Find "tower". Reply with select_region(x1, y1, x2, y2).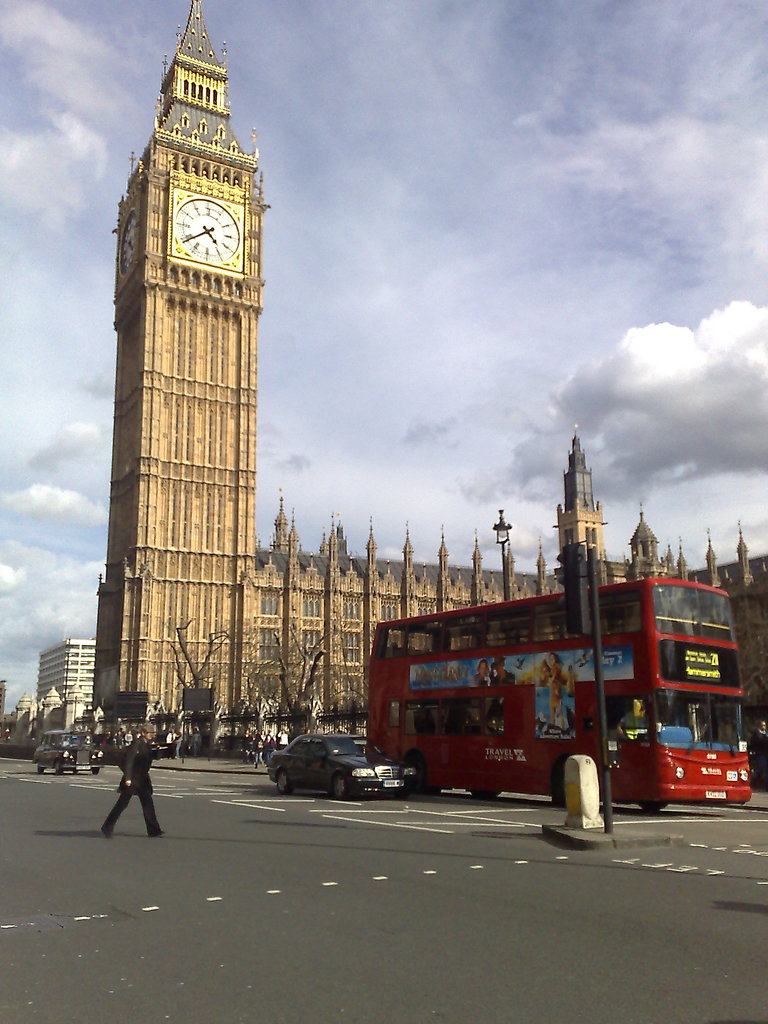
select_region(628, 500, 673, 584).
